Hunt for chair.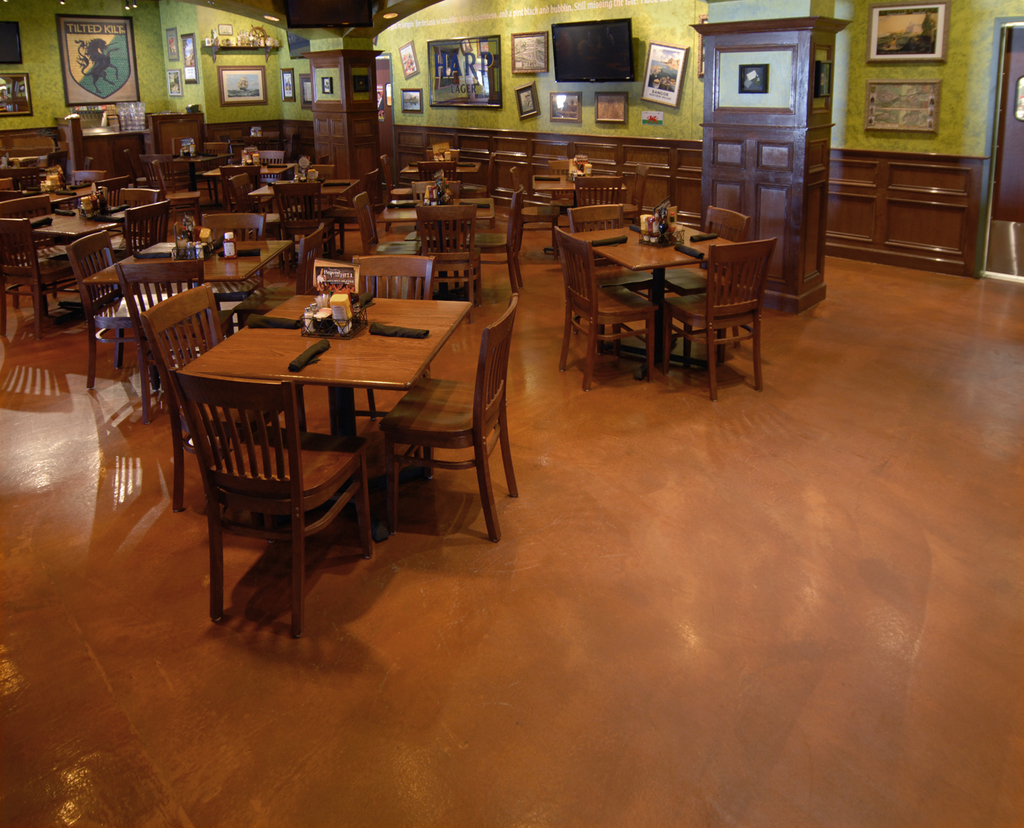
Hunted down at {"x1": 544, "y1": 162, "x2": 587, "y2": 181}.
